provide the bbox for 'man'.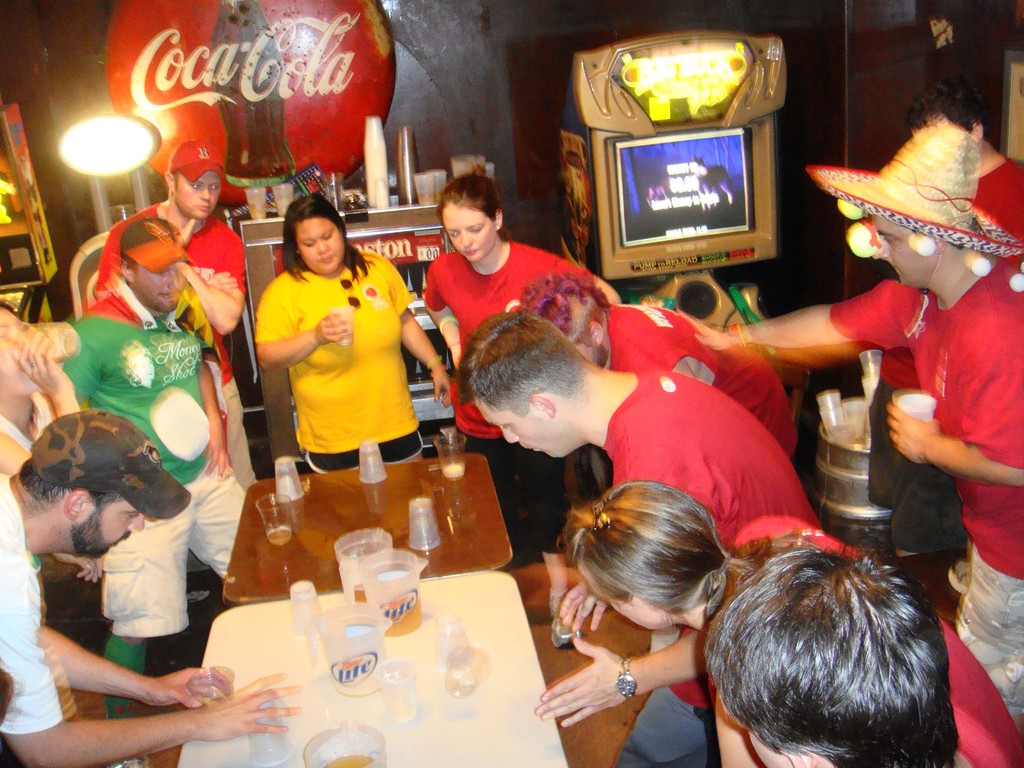
box=[700, 532, 964, 767].
